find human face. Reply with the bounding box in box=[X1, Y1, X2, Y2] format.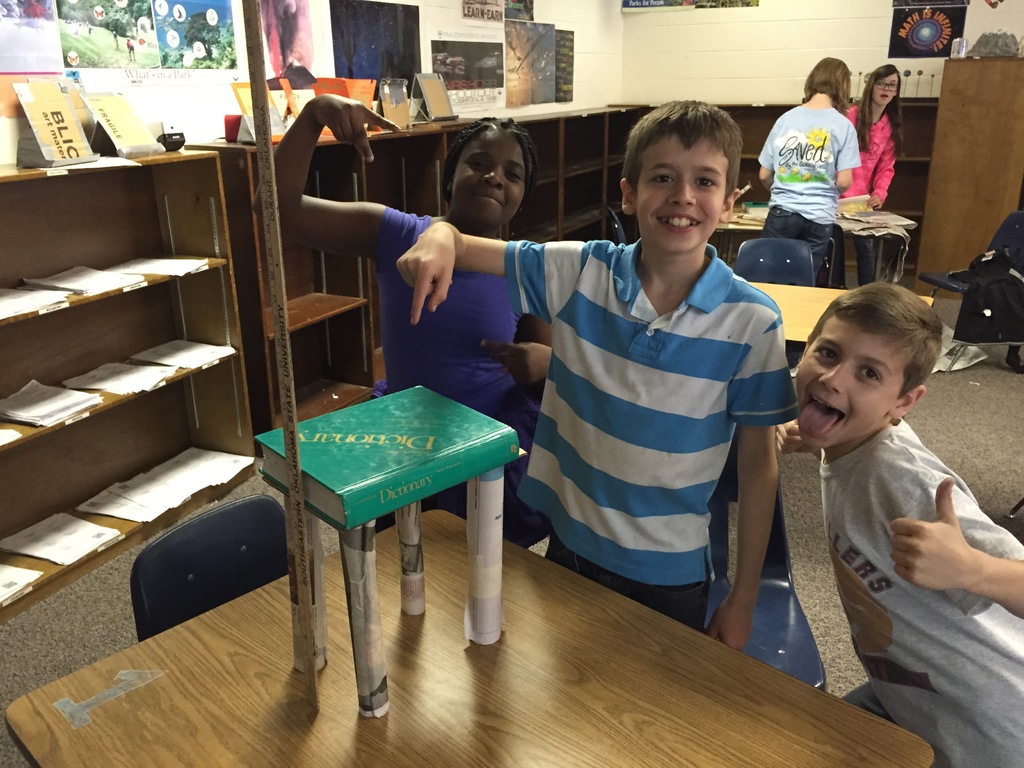
box=[452, 141, 522, 230].
